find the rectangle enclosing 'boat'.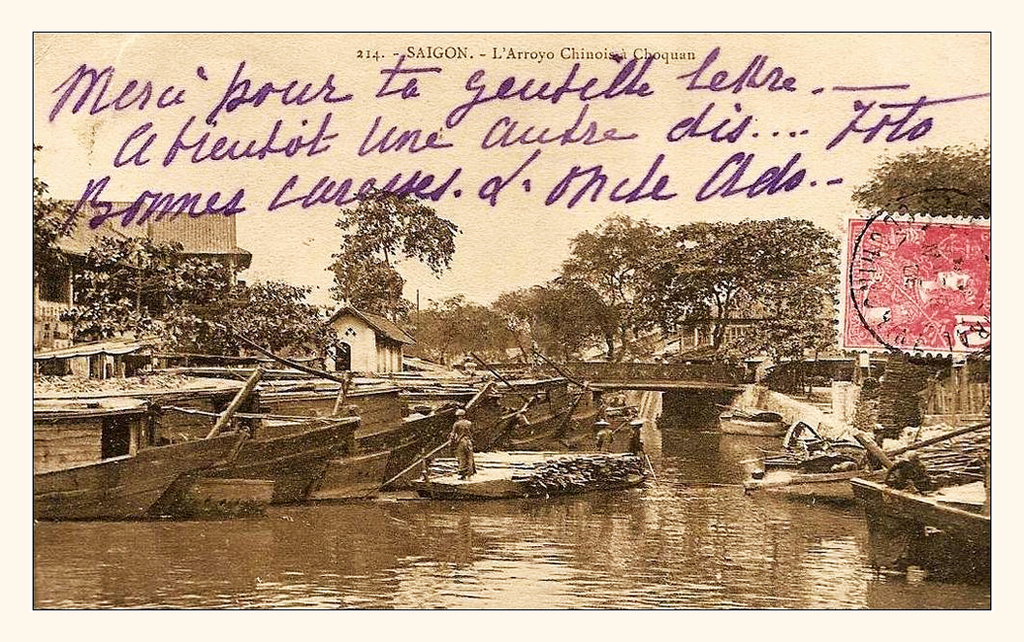
<box>20,435,232,520</box>.
